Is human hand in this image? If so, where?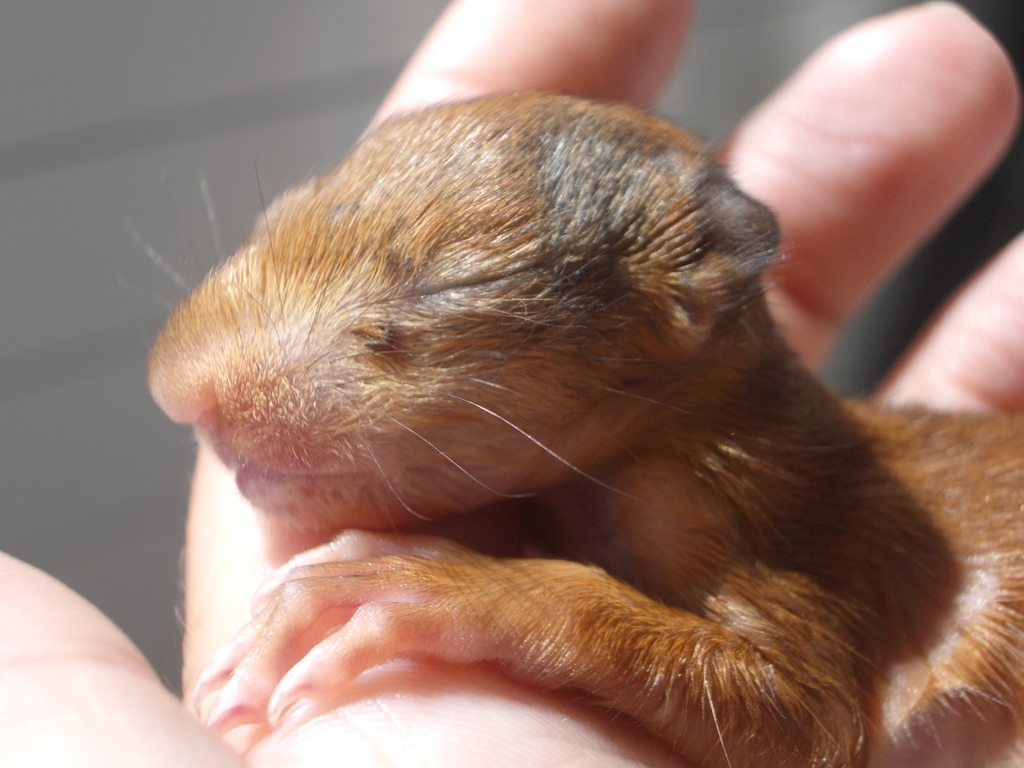
Yes, at bbox(0, 0, 1023, 767).
